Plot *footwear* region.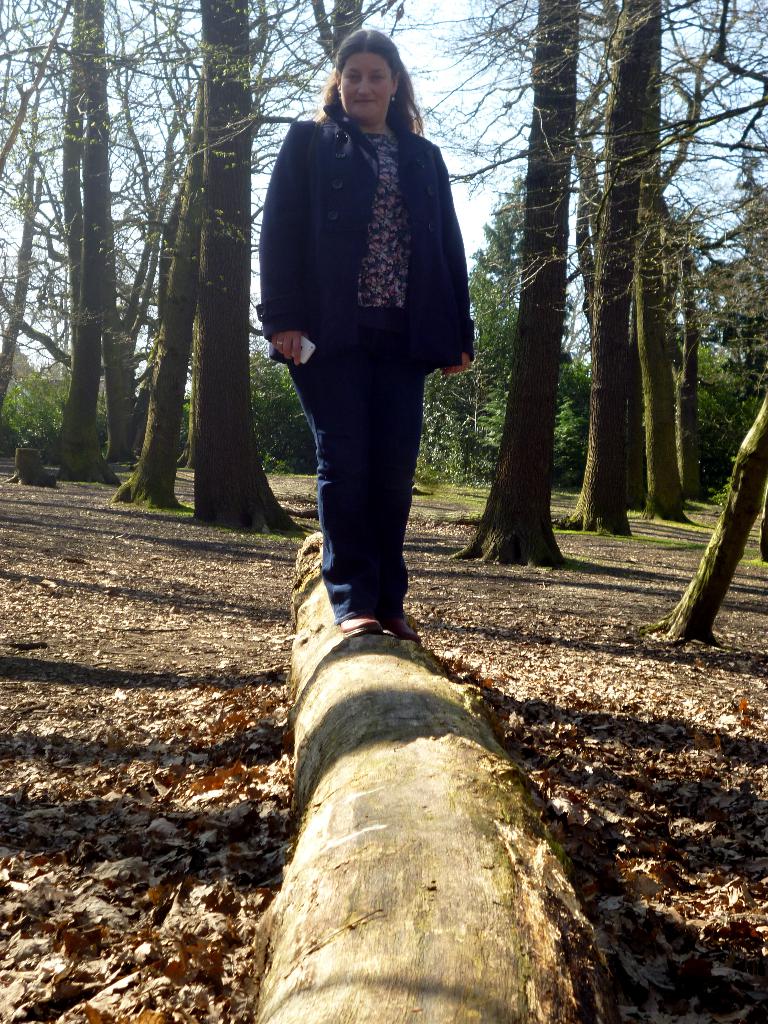
Plotted at [x1=367, y1=582, x2=404, y2=622].
